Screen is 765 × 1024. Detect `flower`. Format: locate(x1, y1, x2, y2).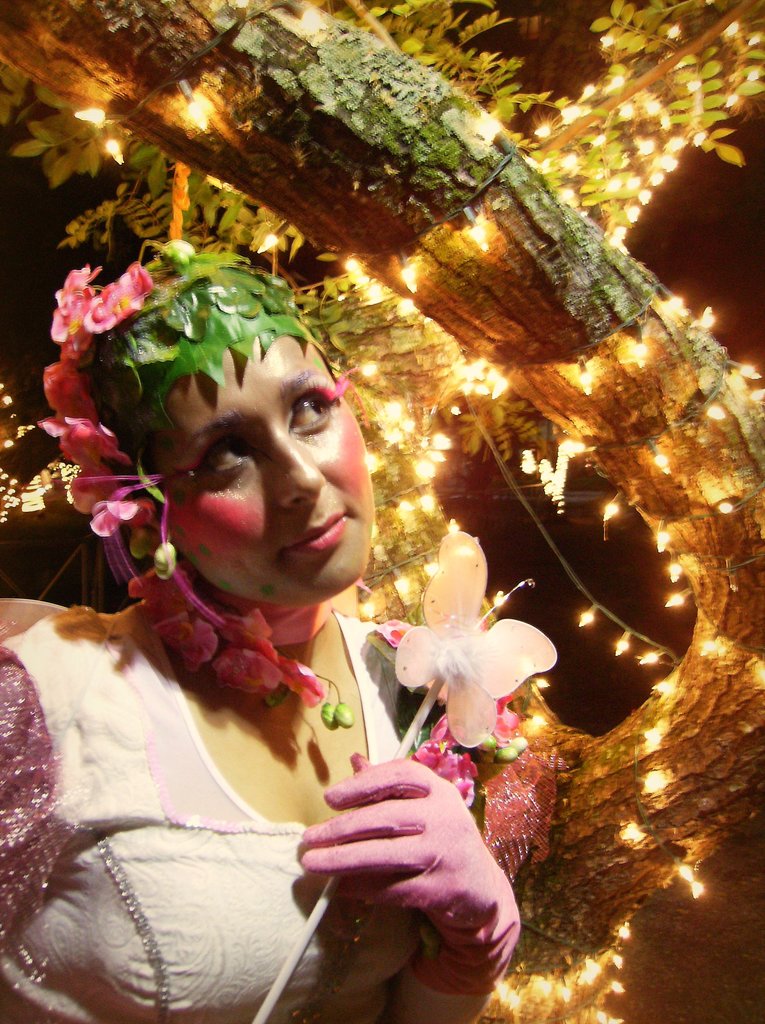
locate(38, 360, 97, 431).
